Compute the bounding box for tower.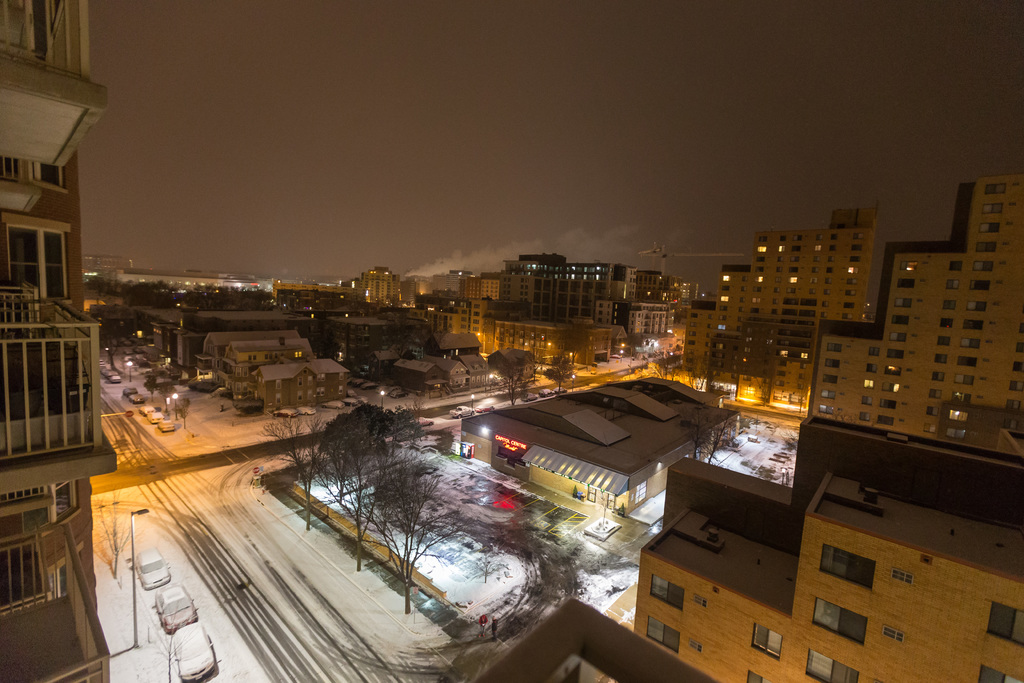
BBox(686, 210, 876, 409).
